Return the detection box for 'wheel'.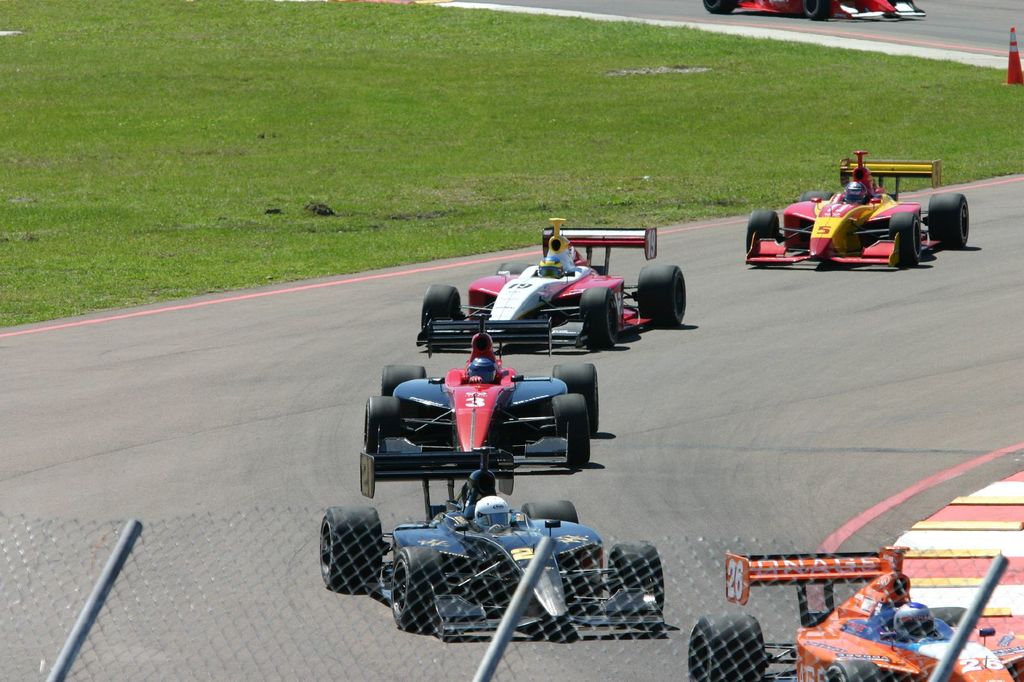
box(746, 210, 780, 252).
